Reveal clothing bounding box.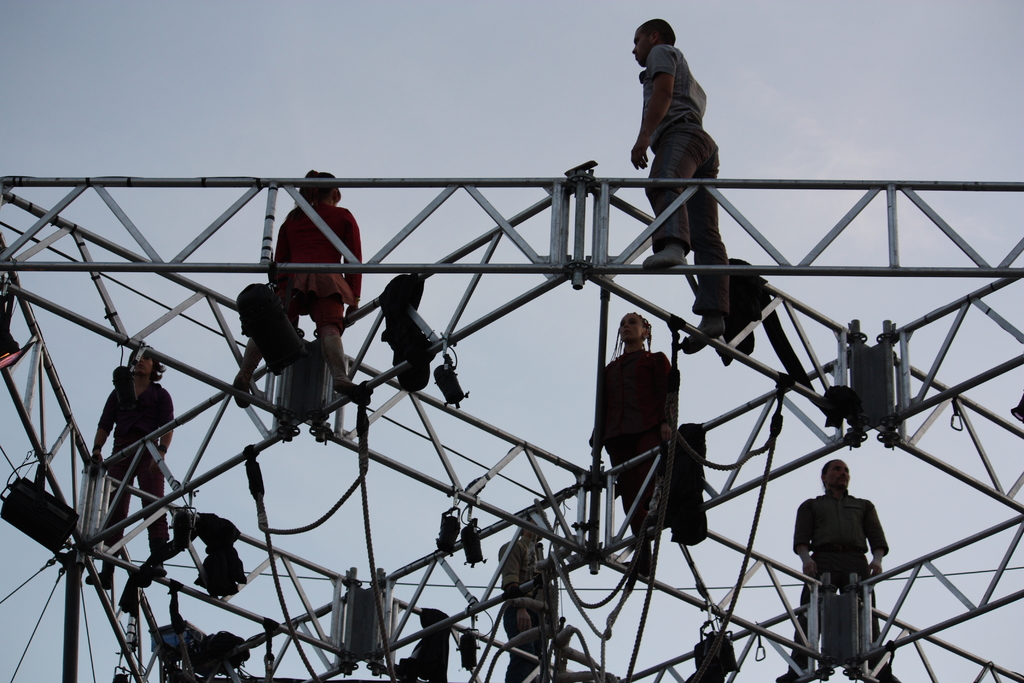
Revealed: l=96, t=383, r=173, b=558.
